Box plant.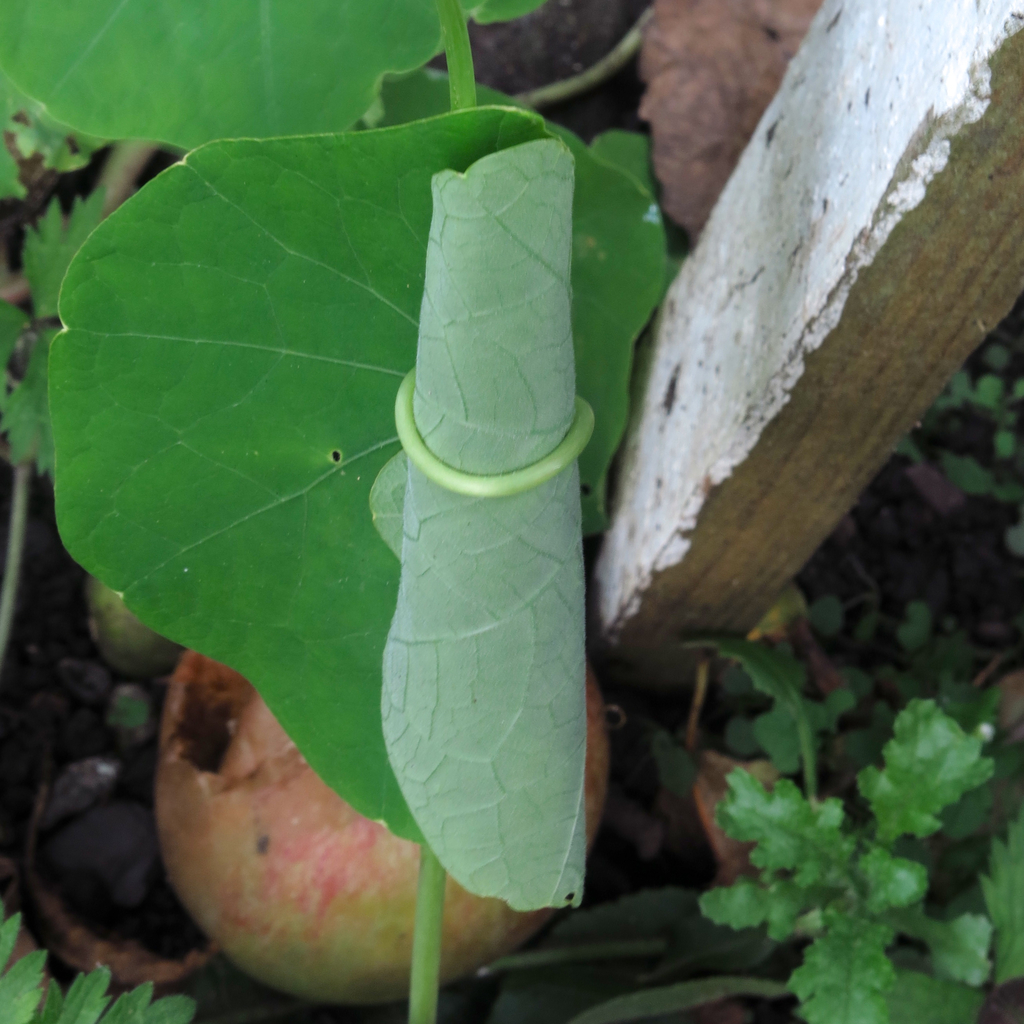
x1=0, y1=0, x2=685, y2=1018.
